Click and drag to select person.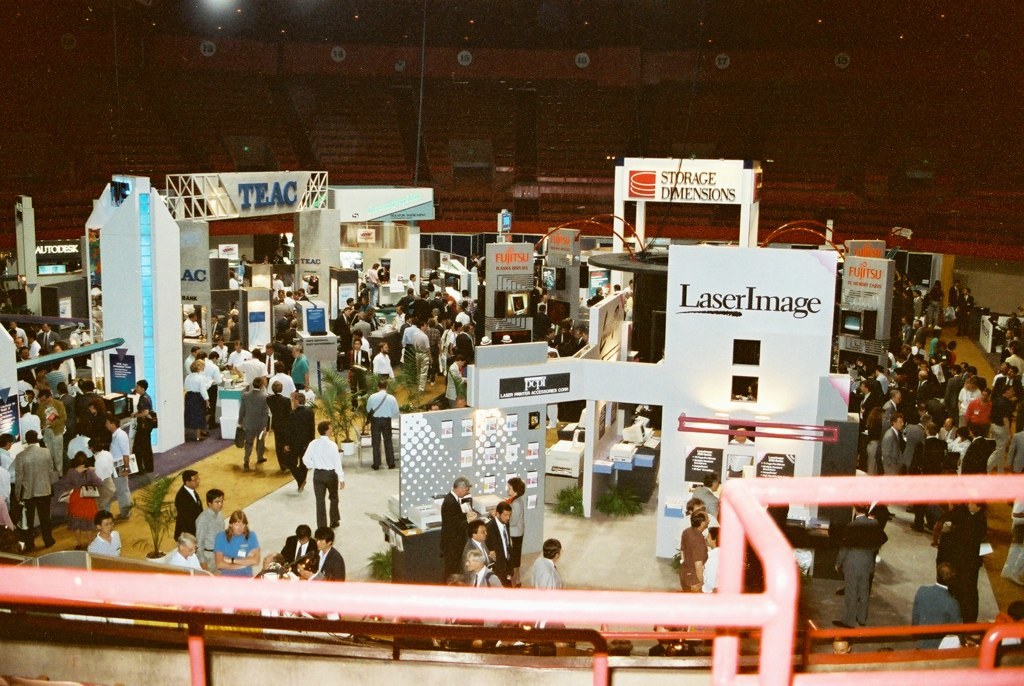
Selection: box(261, 342, 276, 377).
